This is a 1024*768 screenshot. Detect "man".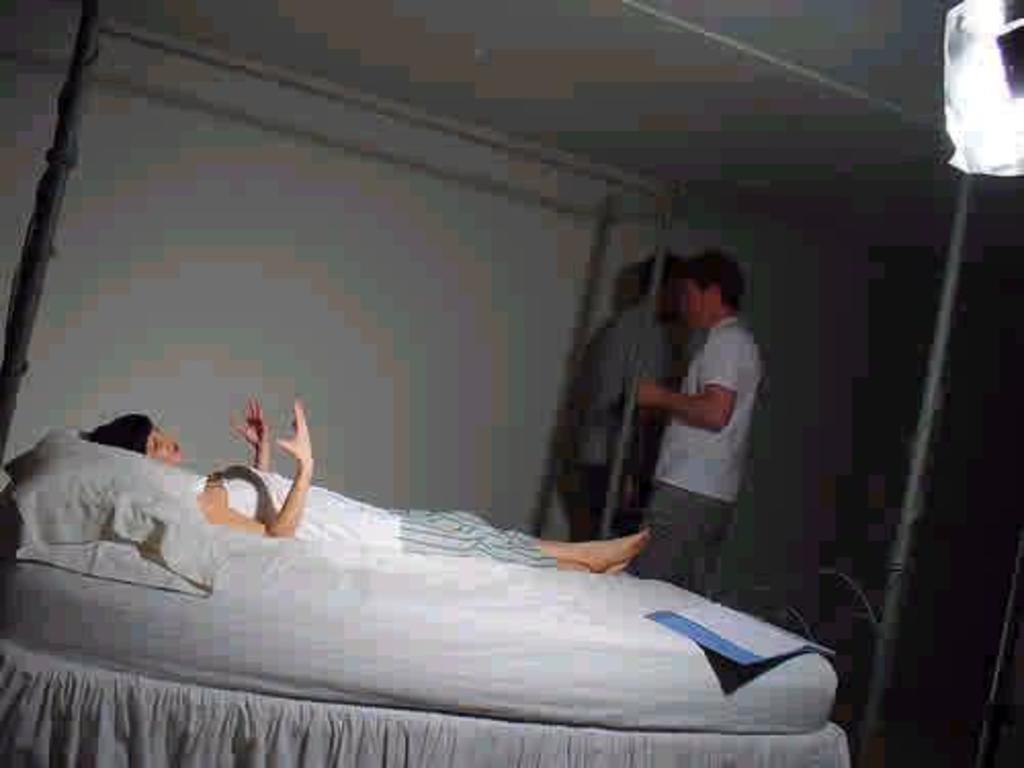
563:240:684:565.
